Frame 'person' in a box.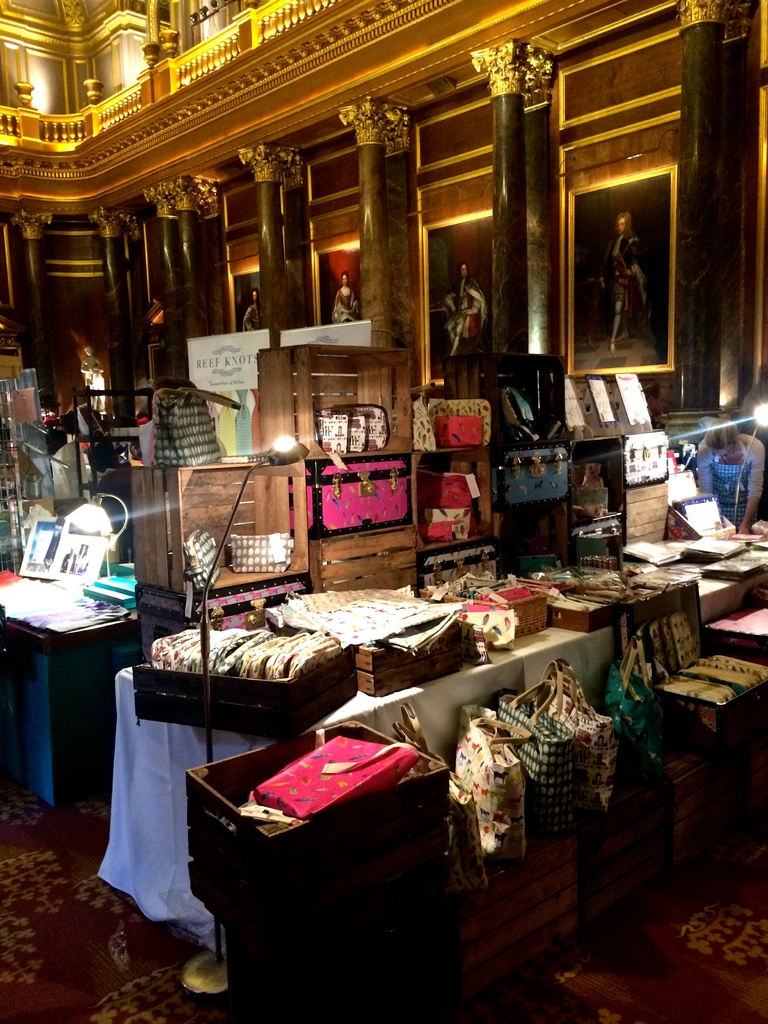
left=592, top=209, right=652, bottom=356.
